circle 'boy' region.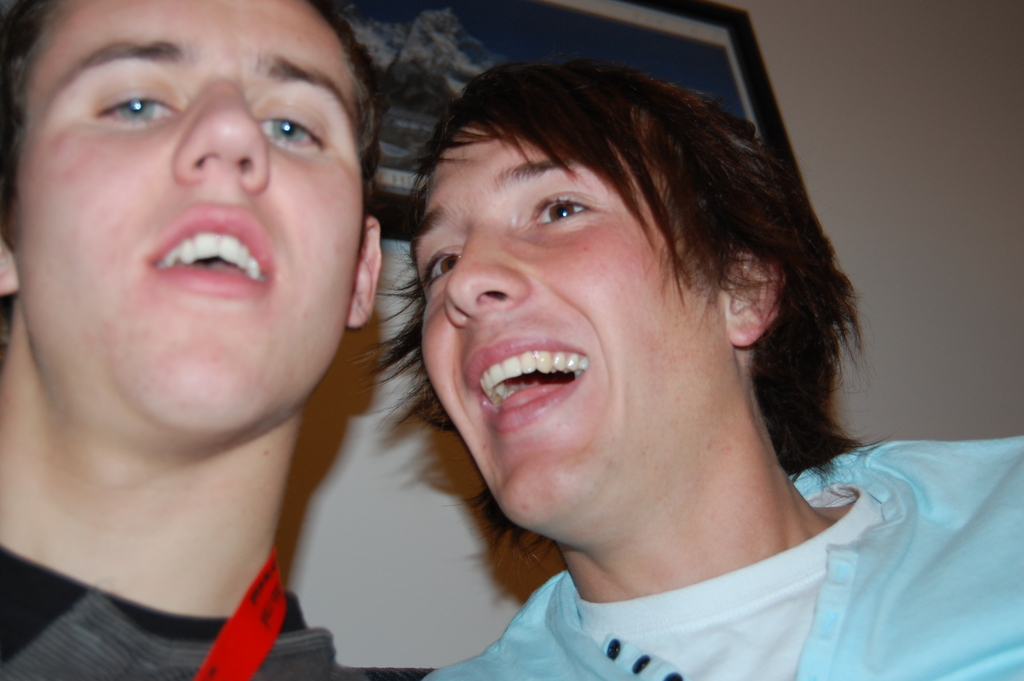
Region: {"x1": 1, "y1": 0, "x2": 383, "y2": 680}.
